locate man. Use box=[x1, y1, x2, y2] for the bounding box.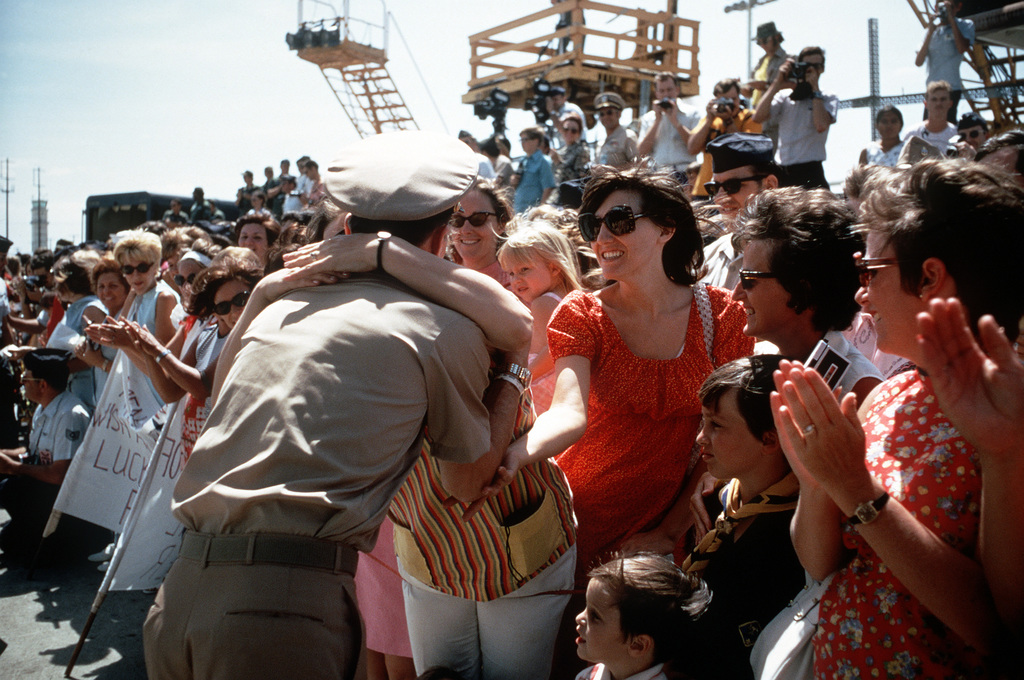
box=[636, 68, 700, 179].
